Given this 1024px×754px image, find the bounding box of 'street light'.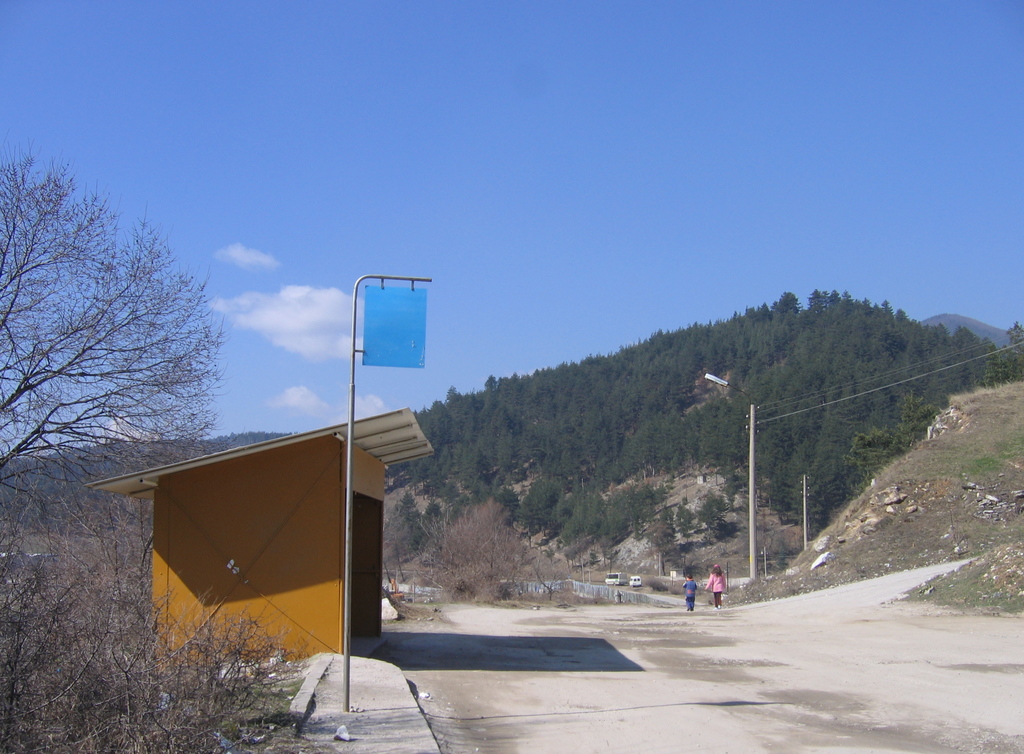
<region>703, 373, 755, 571</region>.
